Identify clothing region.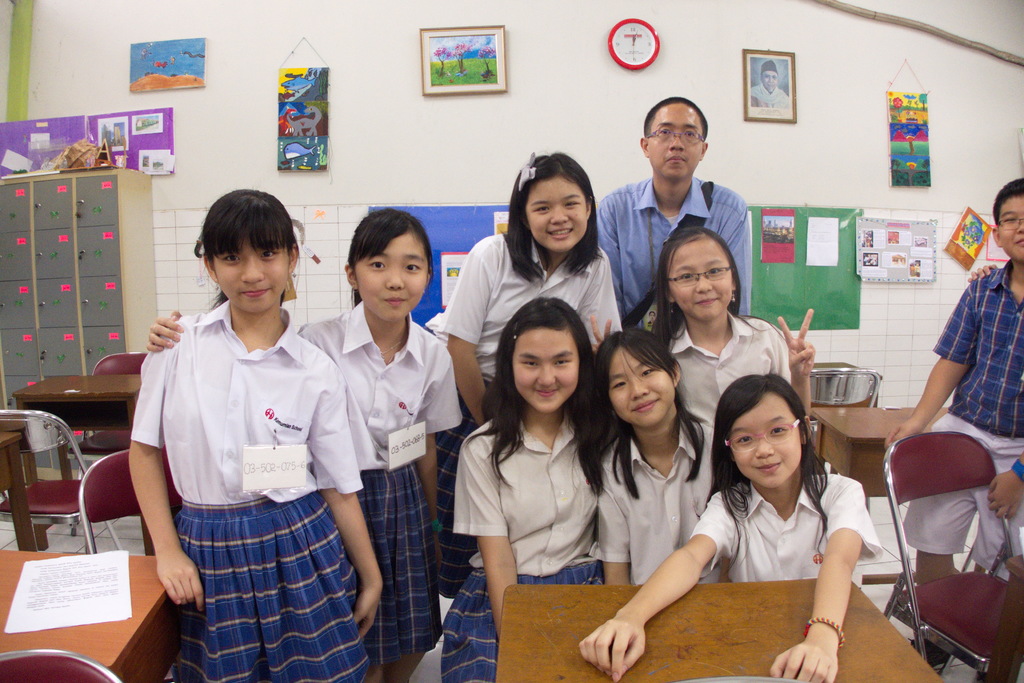
Region: <box>130,271,352,652</box>.
